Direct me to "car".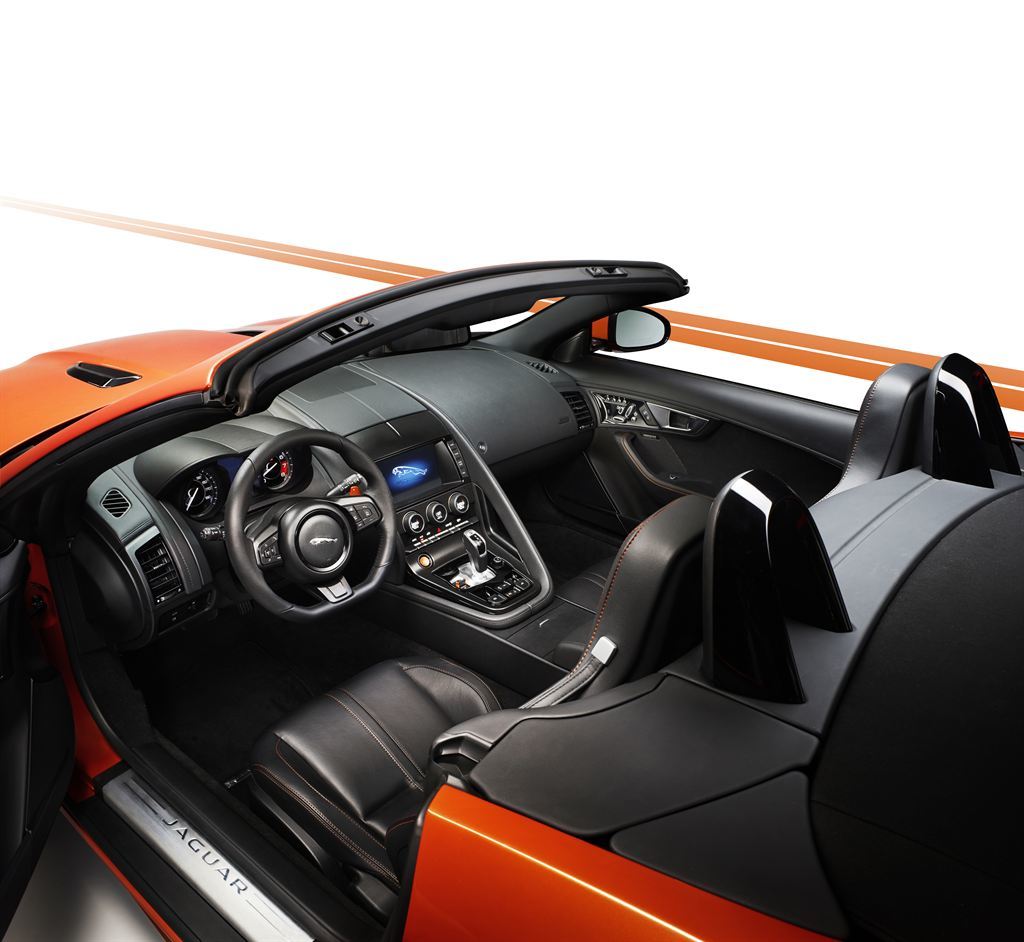
Direction: (0,254,1023,941).
